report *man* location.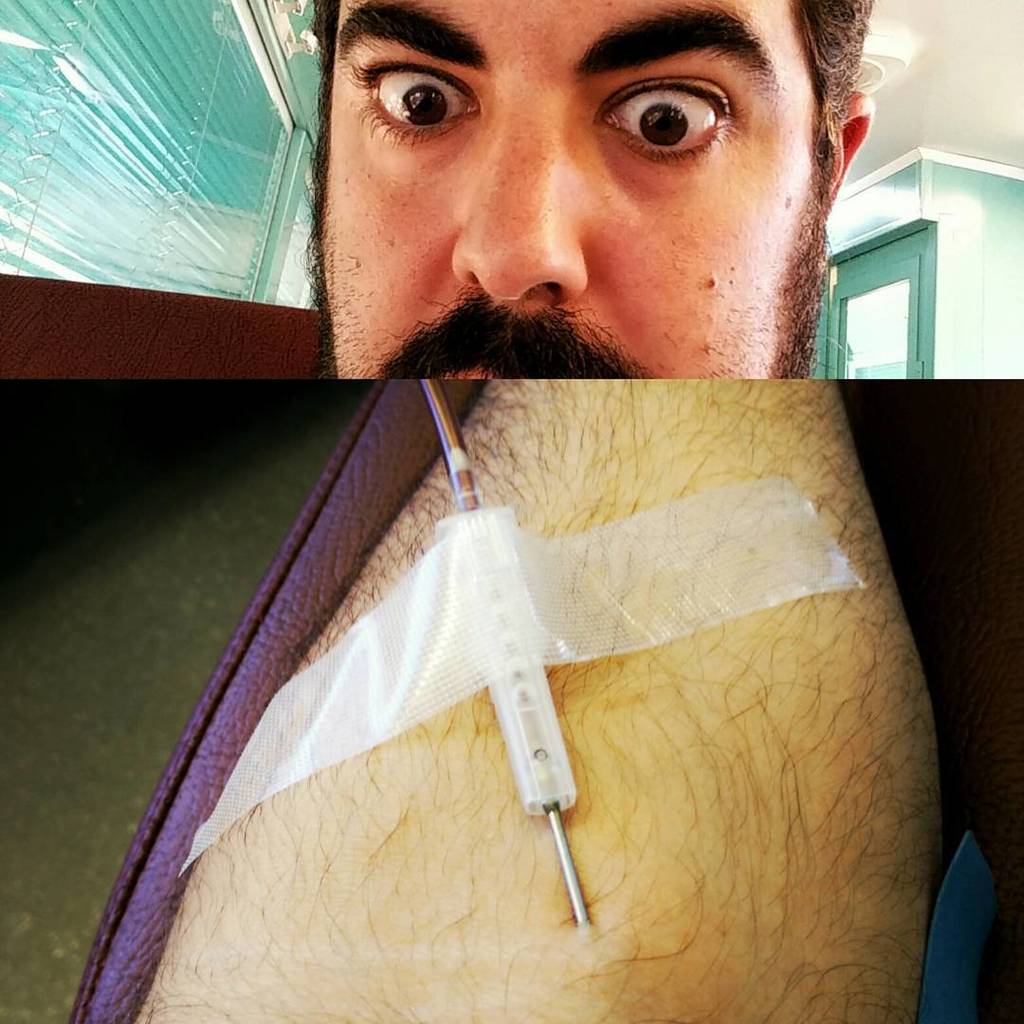
Report: select_region(64, 377, 1023, 1023).
